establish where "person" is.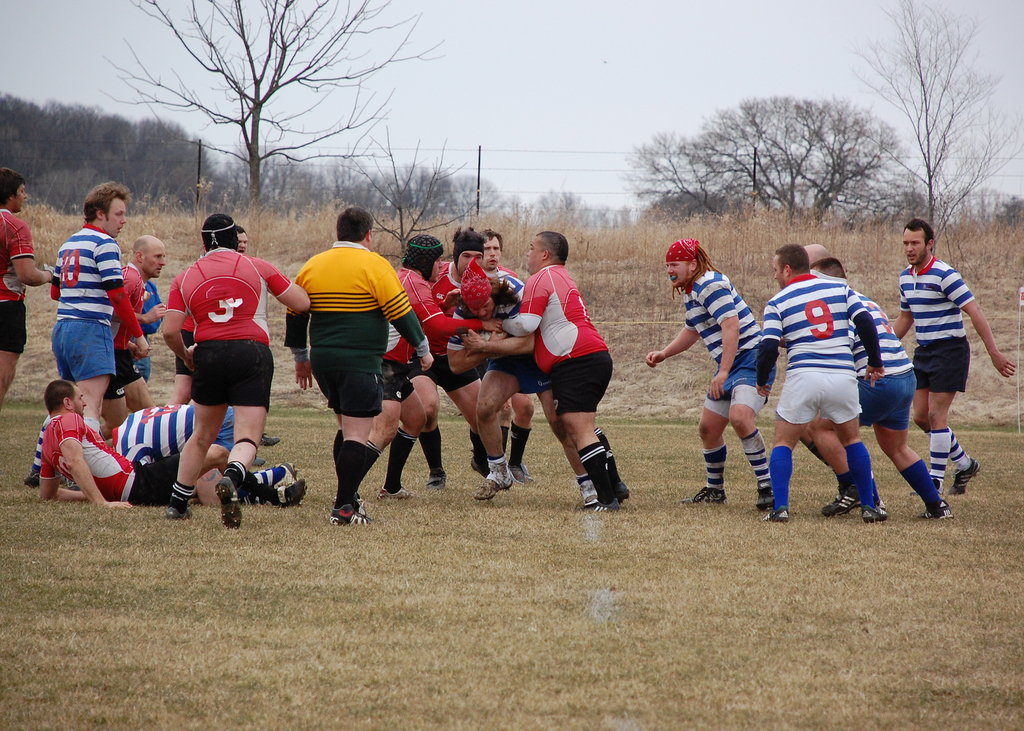
Established at bbox=[639, 217, 800, 511].
